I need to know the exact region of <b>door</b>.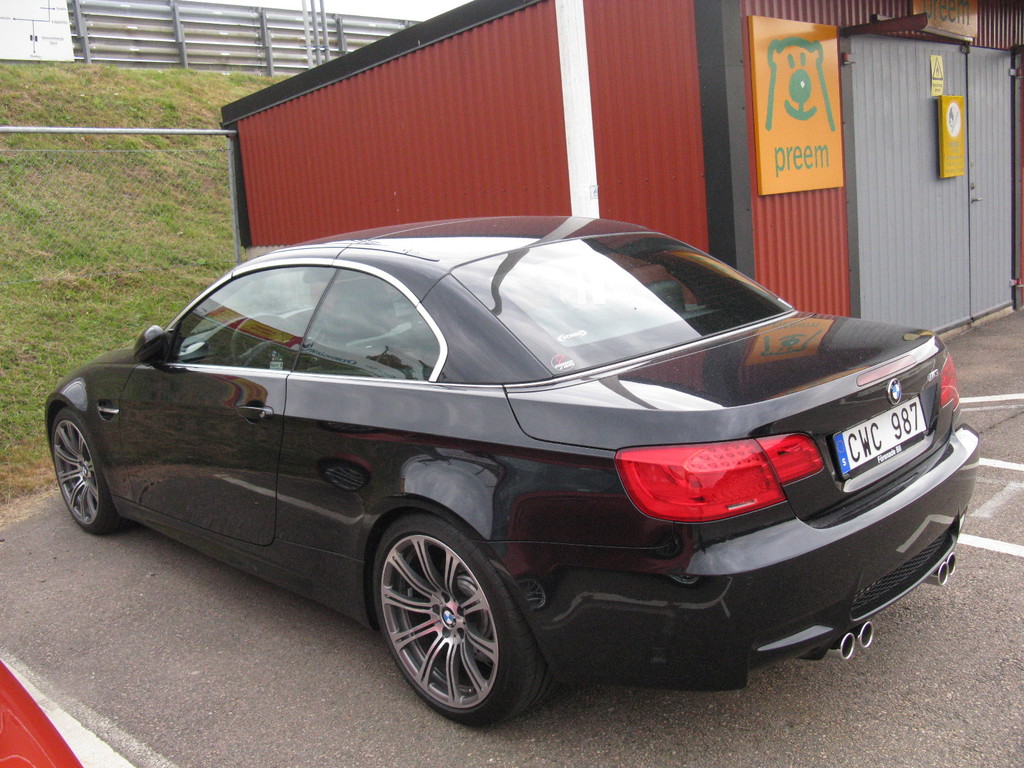
Region: 961,40,1021,321.
